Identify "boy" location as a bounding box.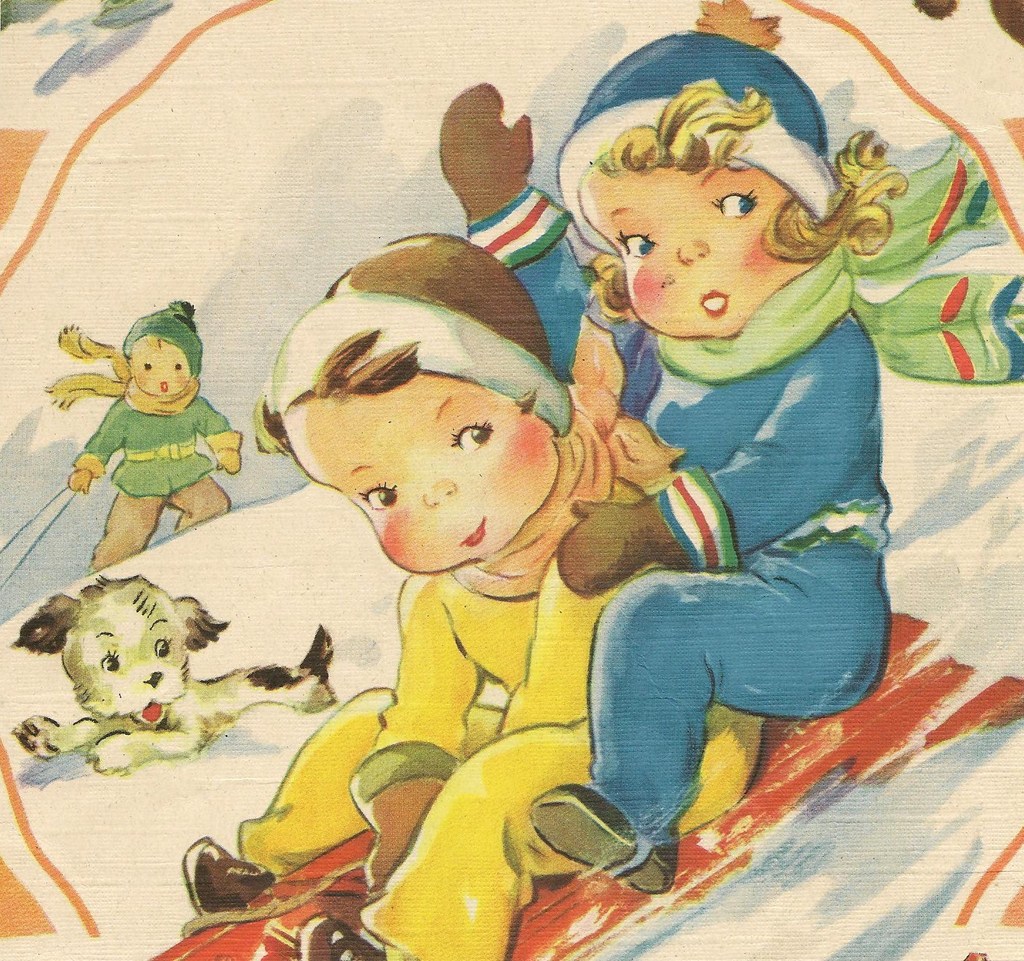
x1=40 y1=299 x2=243 y2=572.
